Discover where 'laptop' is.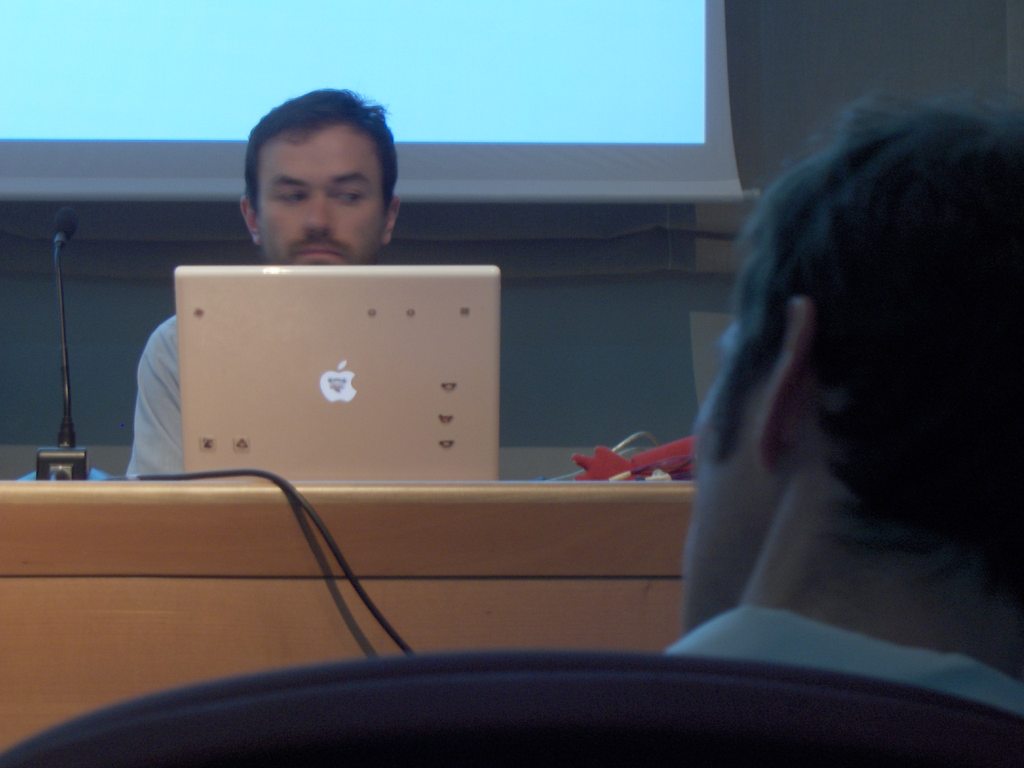
Discovered at 149 265 518 529.
